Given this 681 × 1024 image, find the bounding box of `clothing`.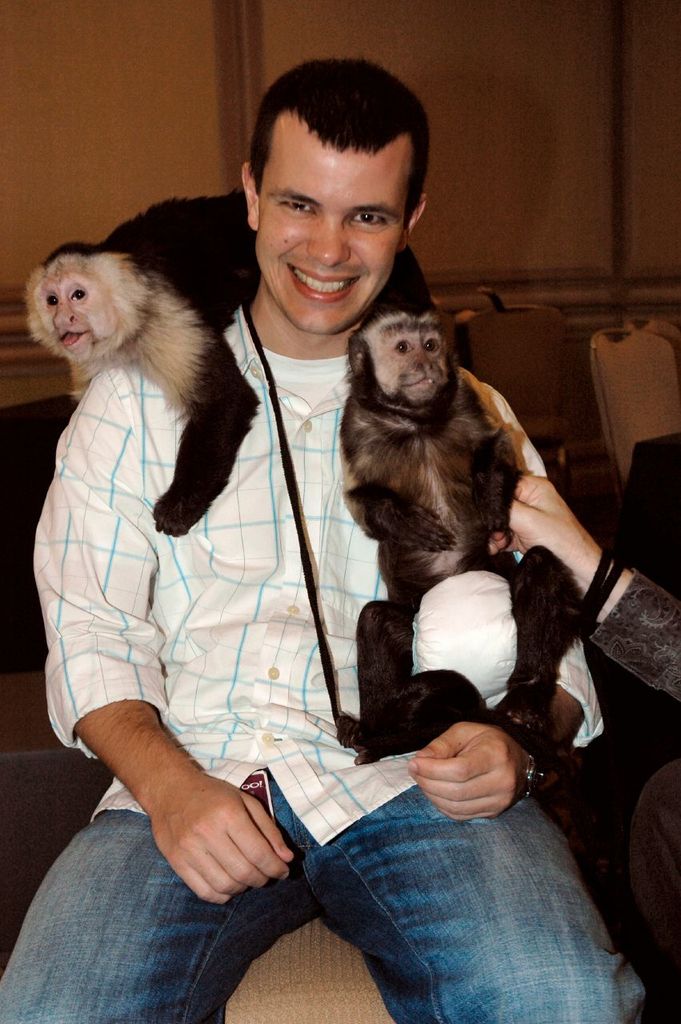
30,309,607,844.
